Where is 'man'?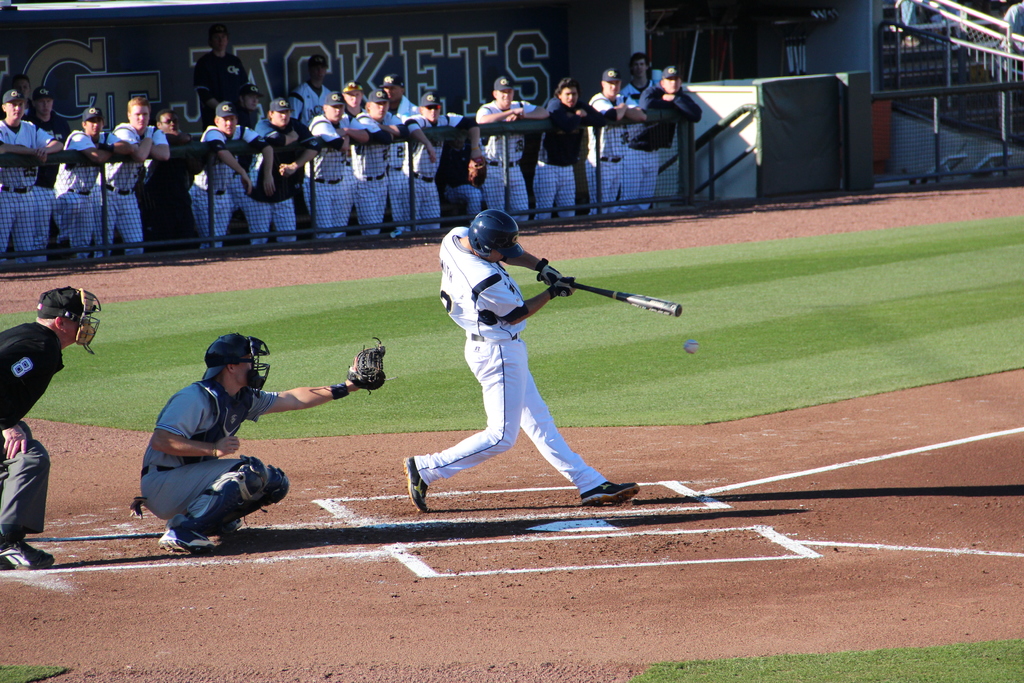
(98, 95, 172, 247).
